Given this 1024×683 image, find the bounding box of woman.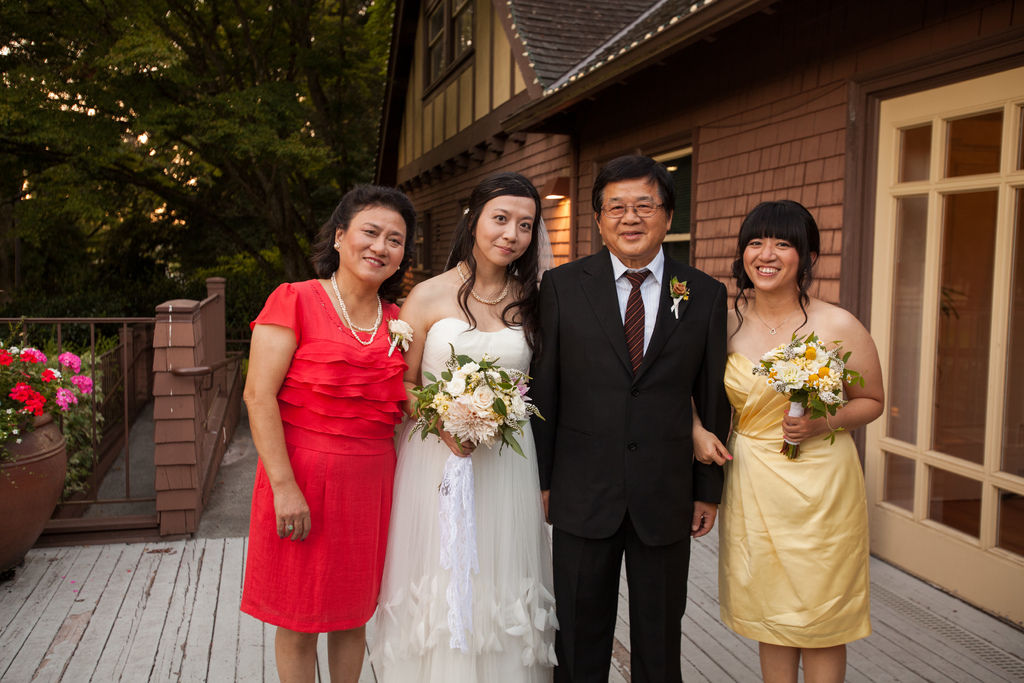
[707, 208, 889, 681].
